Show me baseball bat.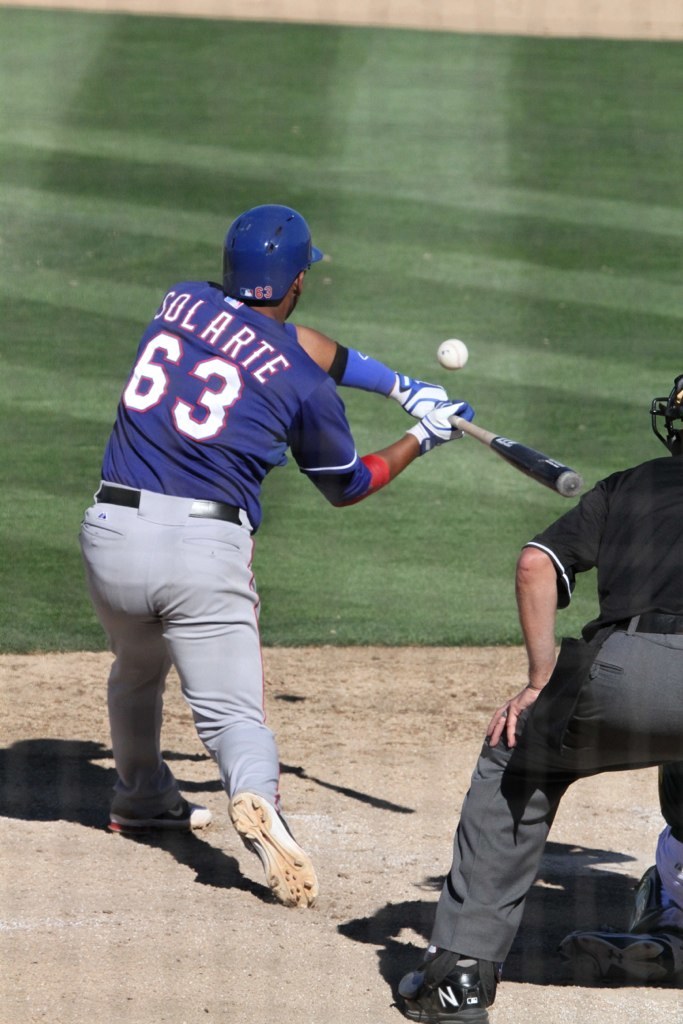
baseball bat is here: {"x1": 452, "y1": 415, "x2": 576, "y2": 496}.
